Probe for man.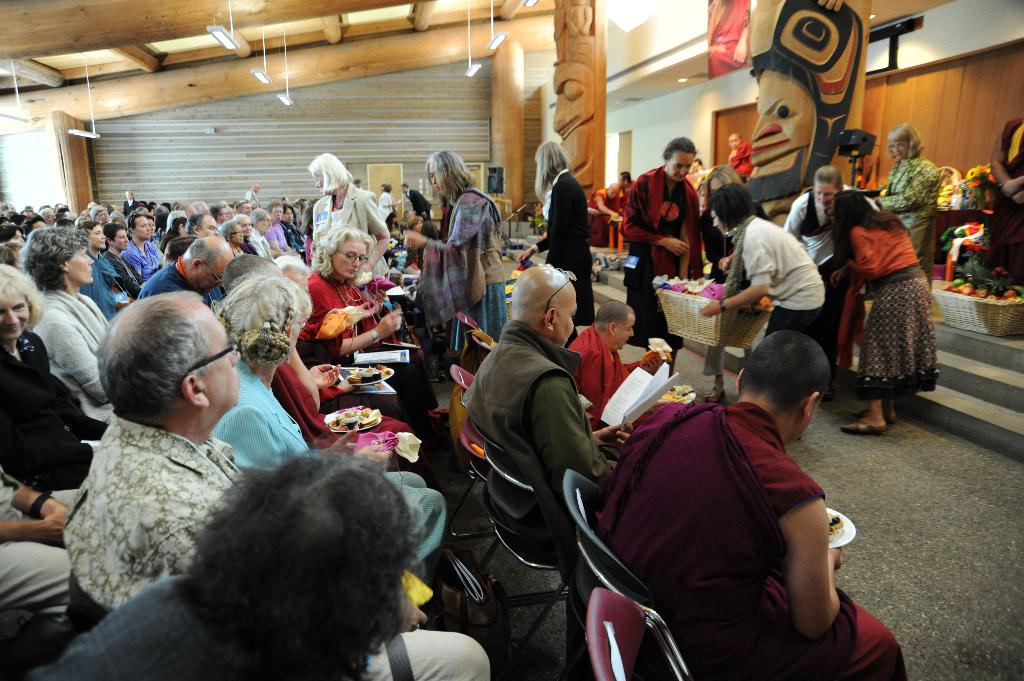
Probe result: rect(270, 202, 291, 252).
